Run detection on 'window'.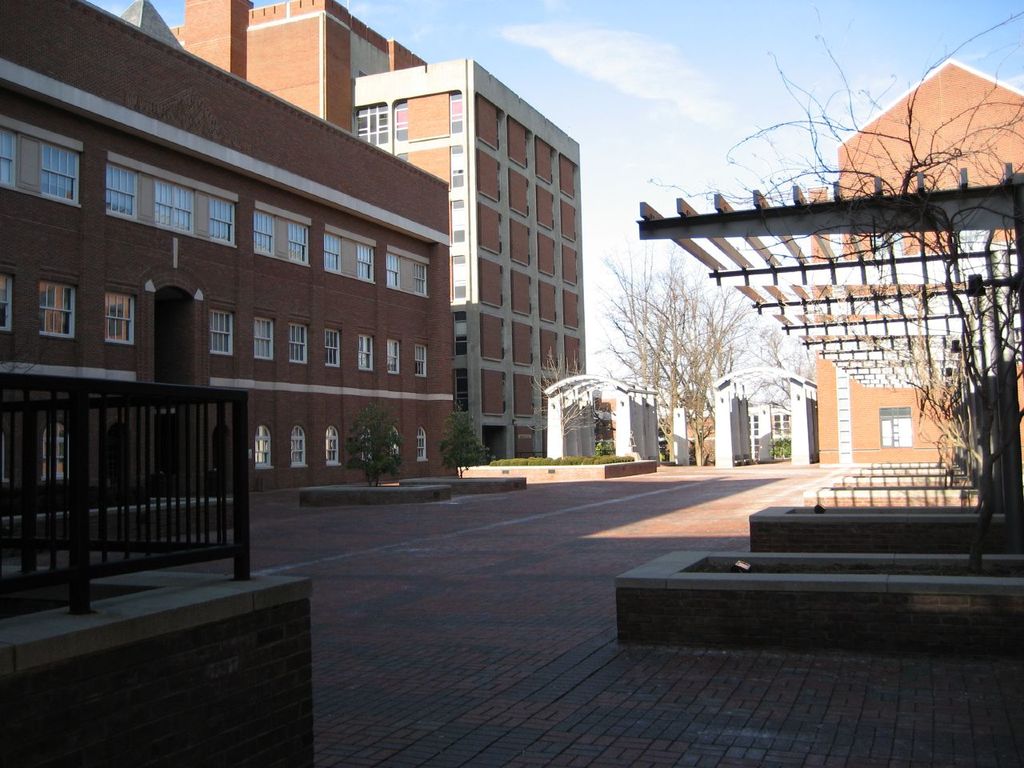
Result: crop(34, 419, 73, 478).
